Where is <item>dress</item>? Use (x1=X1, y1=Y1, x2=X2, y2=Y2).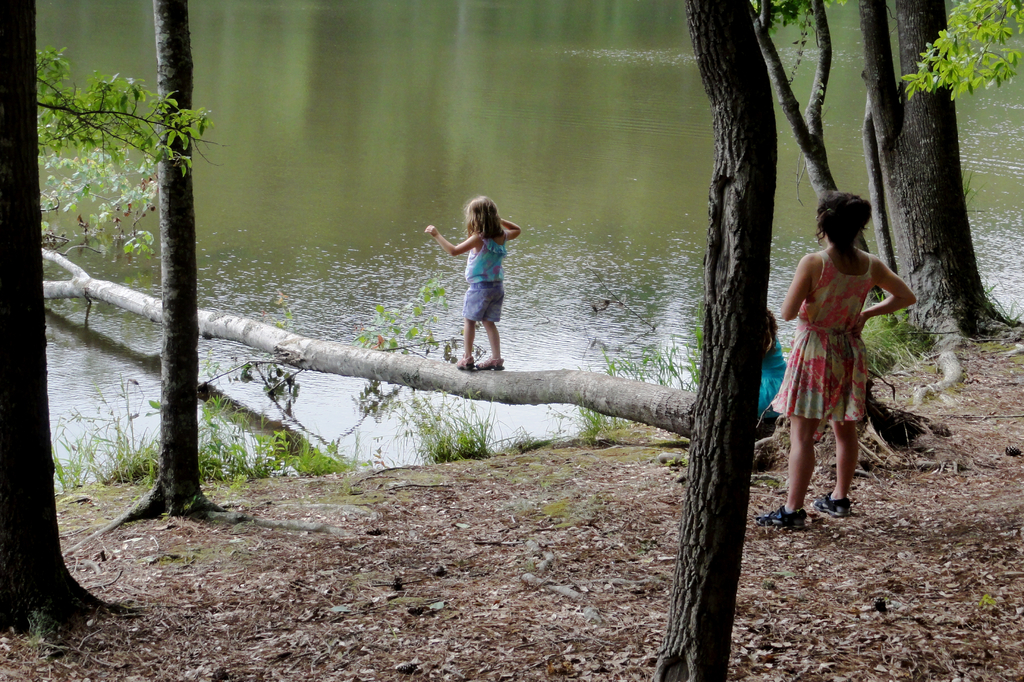
(x1=771, y1=251, x2=877, y2=443).
